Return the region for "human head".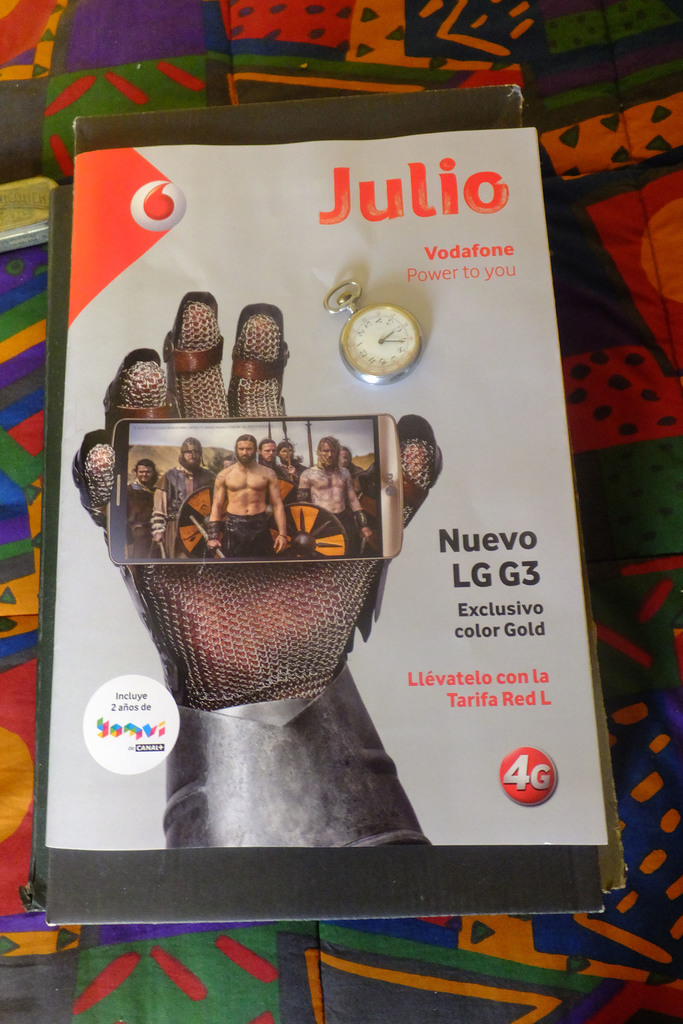
crop(236, 436, 258, 462).
